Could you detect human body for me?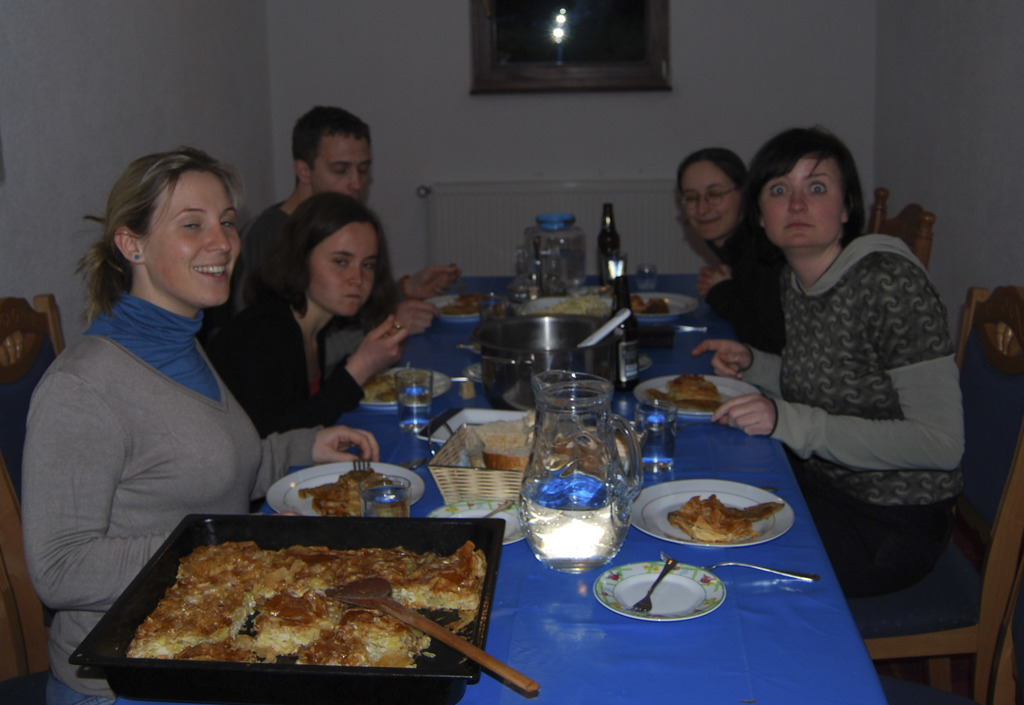
Detection result: <bbox>679, 141, 794, 355</bbox>.
